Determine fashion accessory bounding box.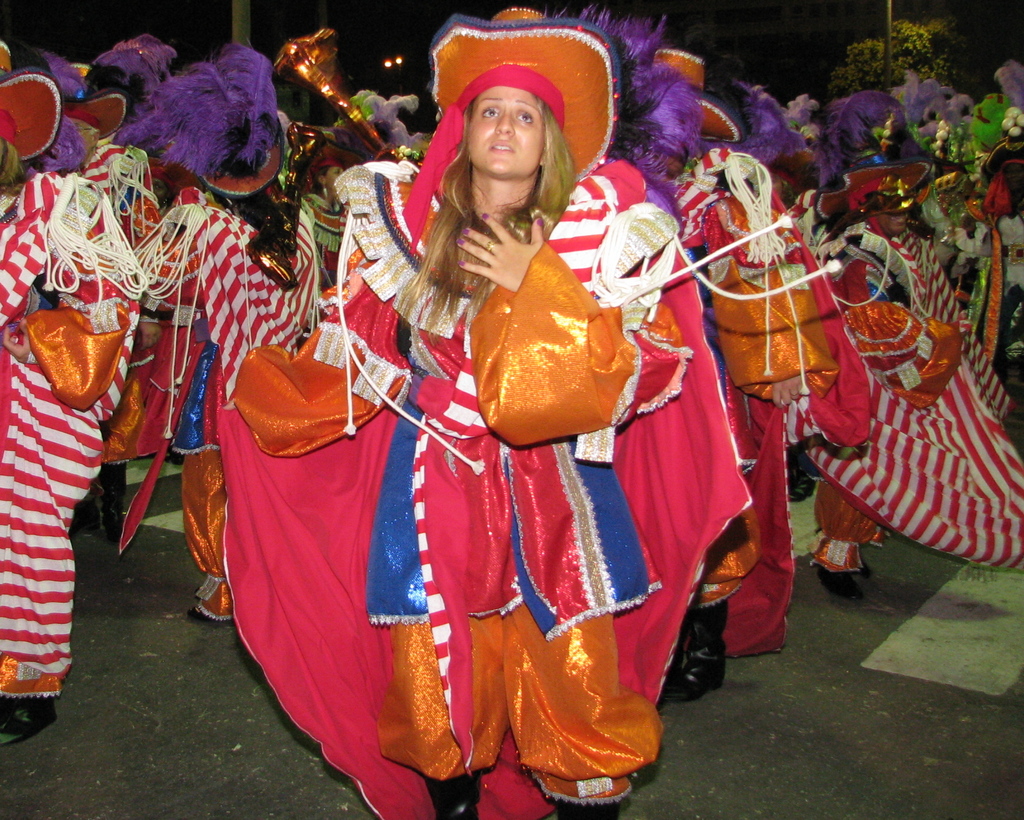
Determined: select_region(4, 51, 82, 168).
